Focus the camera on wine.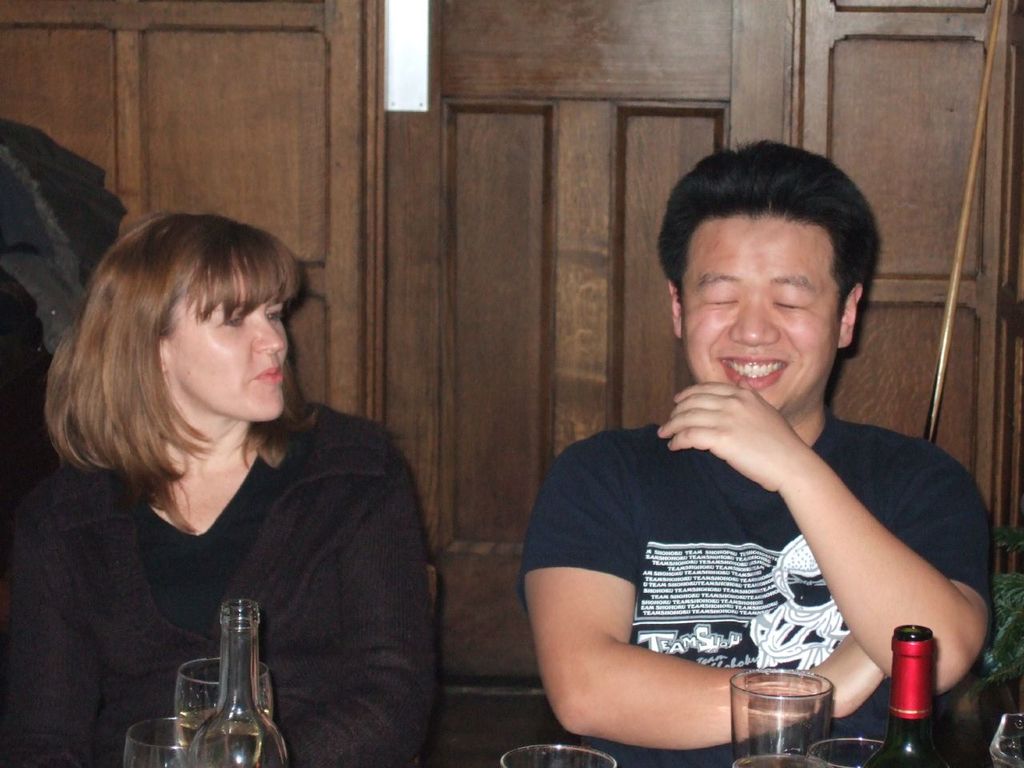
Focus region: detection(734, 752, 818, 767).
